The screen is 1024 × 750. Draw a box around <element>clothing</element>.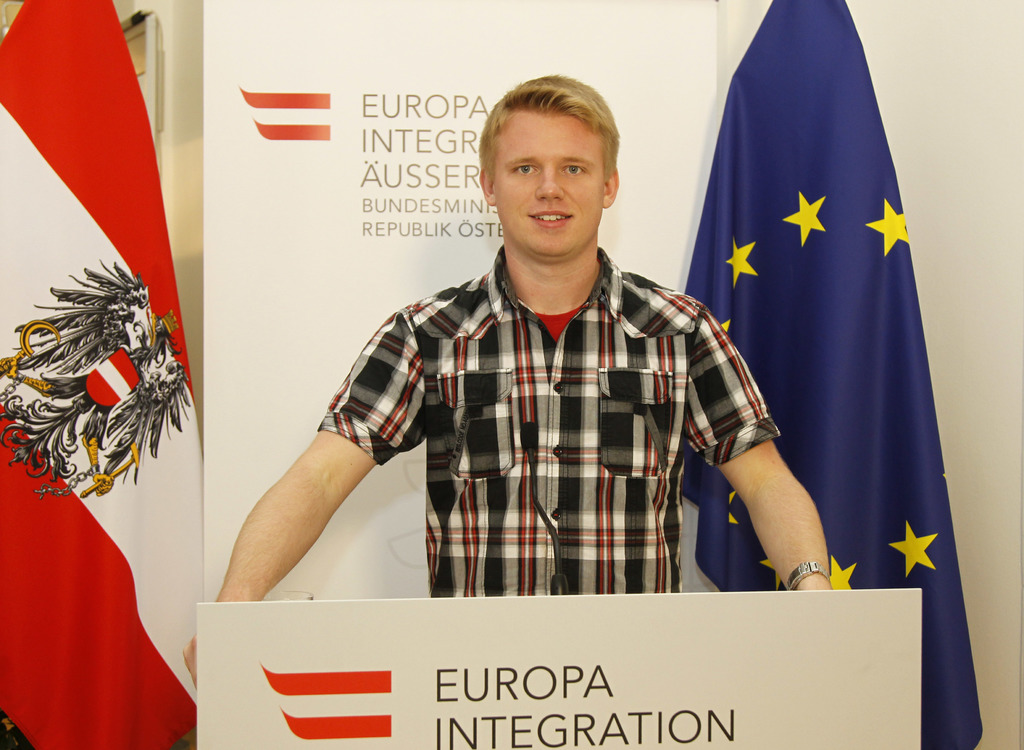
(315, 208, 790, 612).
